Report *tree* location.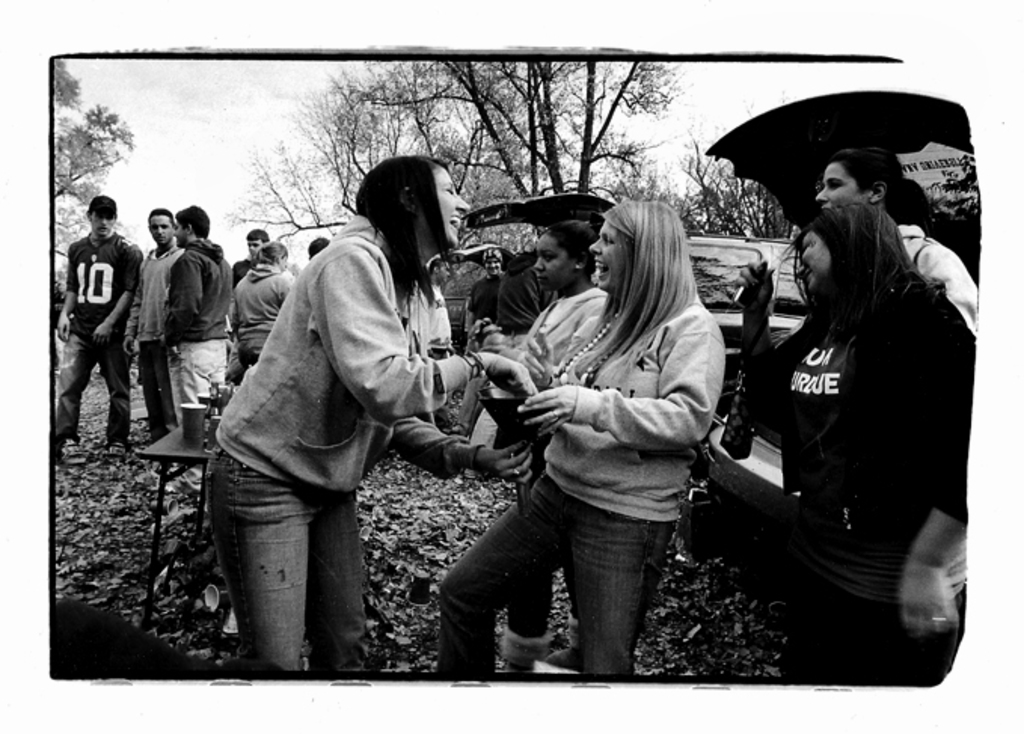
Report: left=53, top=62, right=139, bottom=280.
